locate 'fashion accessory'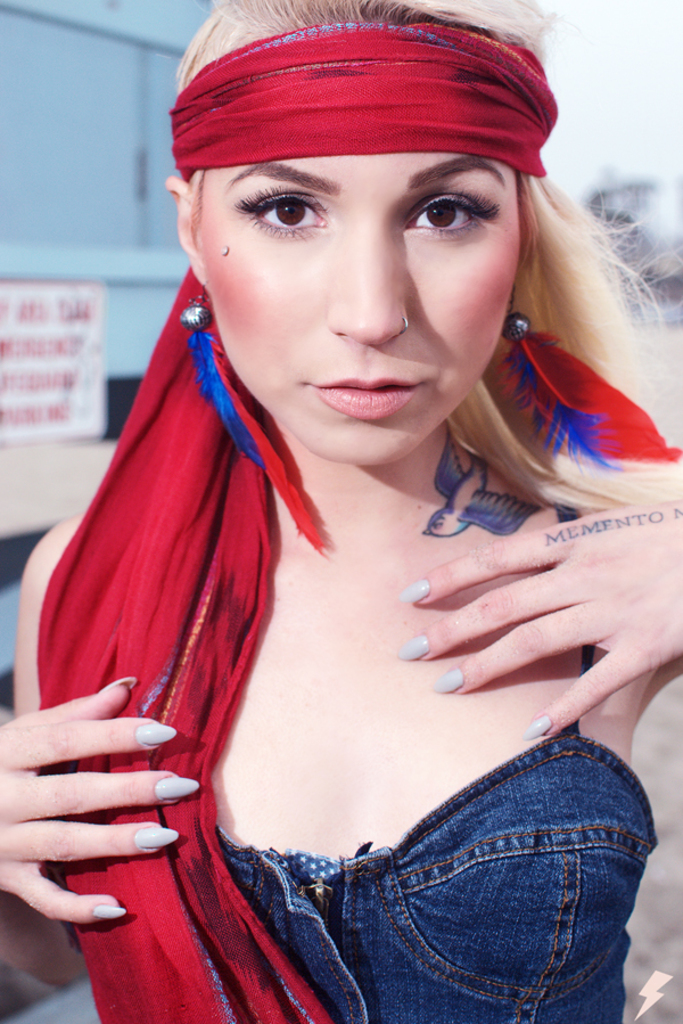
179/268/339/567
